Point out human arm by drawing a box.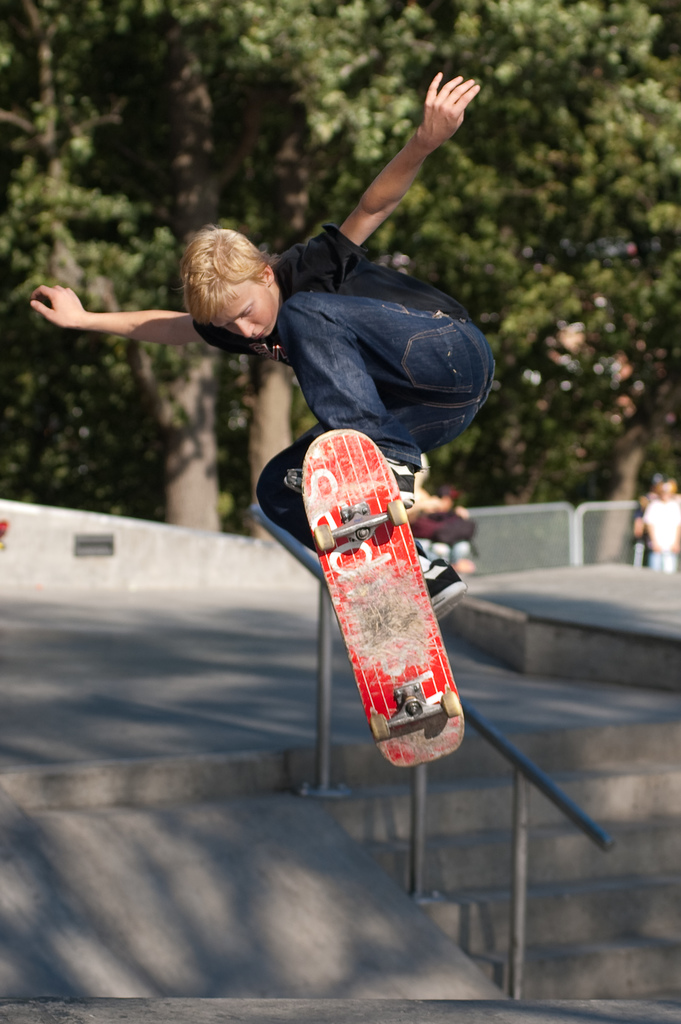
Rect(669, 506, 680, 552).
